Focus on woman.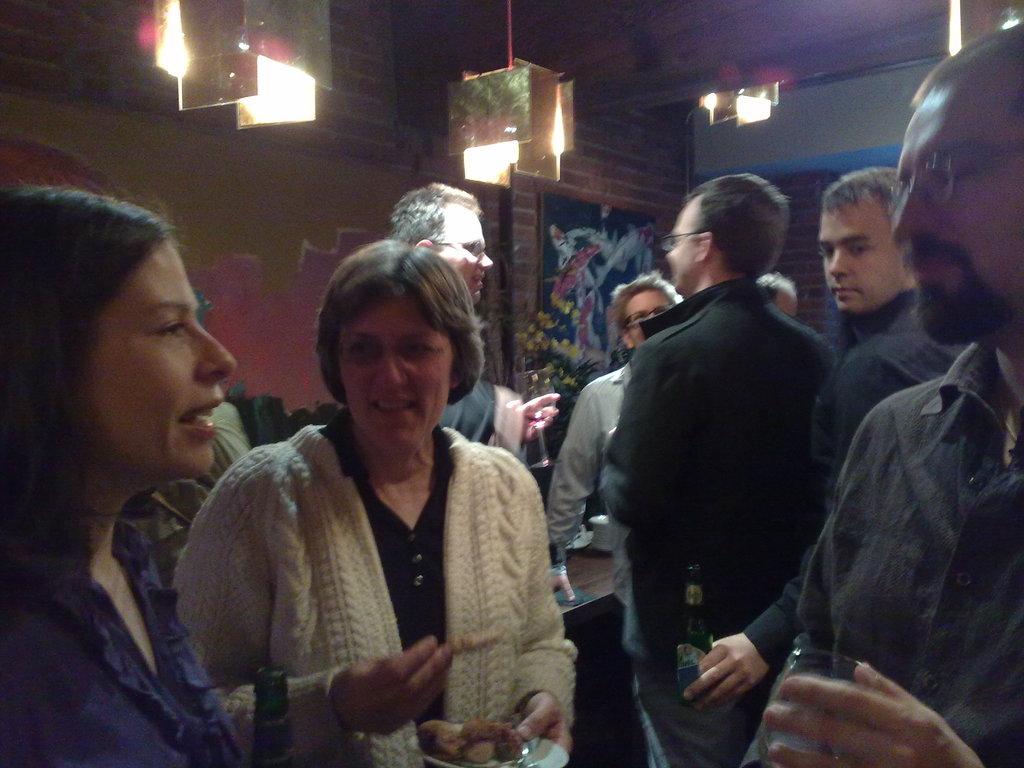
Focused at bbox=(170, 221, 574, 767).
